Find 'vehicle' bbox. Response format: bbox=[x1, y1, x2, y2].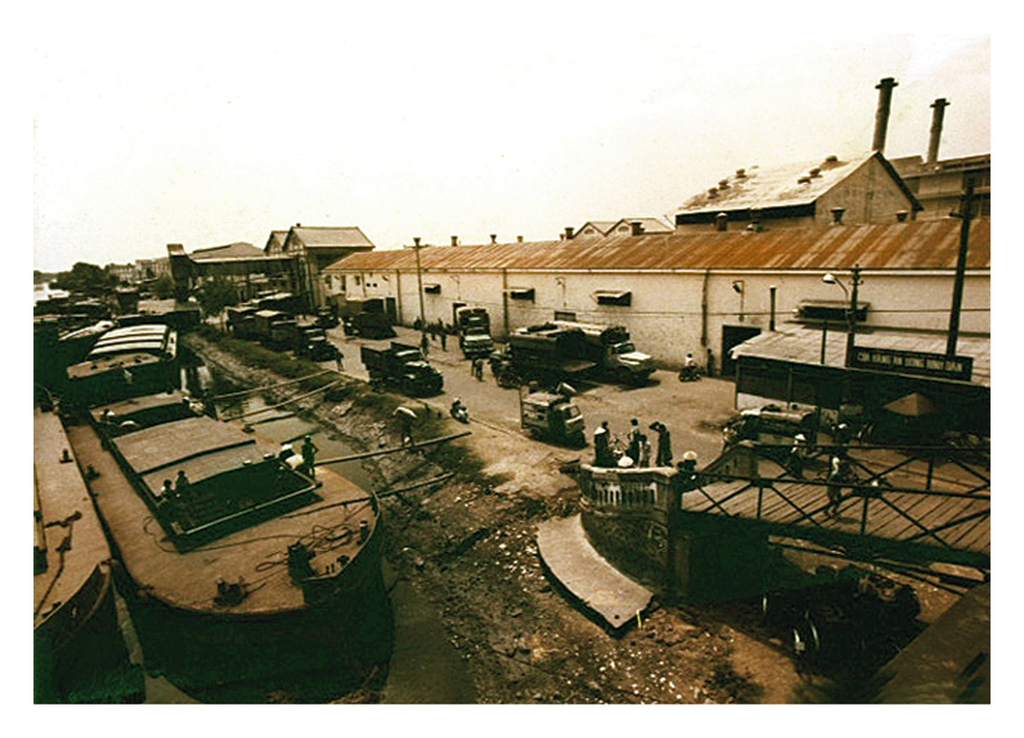
bbox=[680, 369, 701, 381].
